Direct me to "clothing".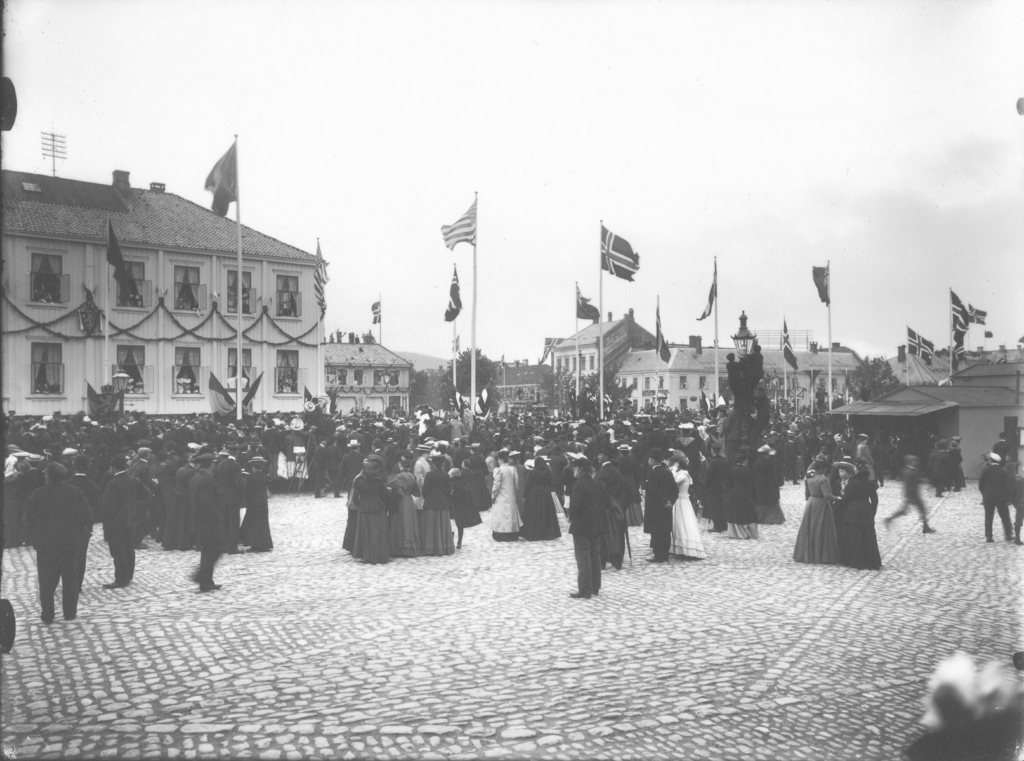
Direction: 1000,439,1023,534.
